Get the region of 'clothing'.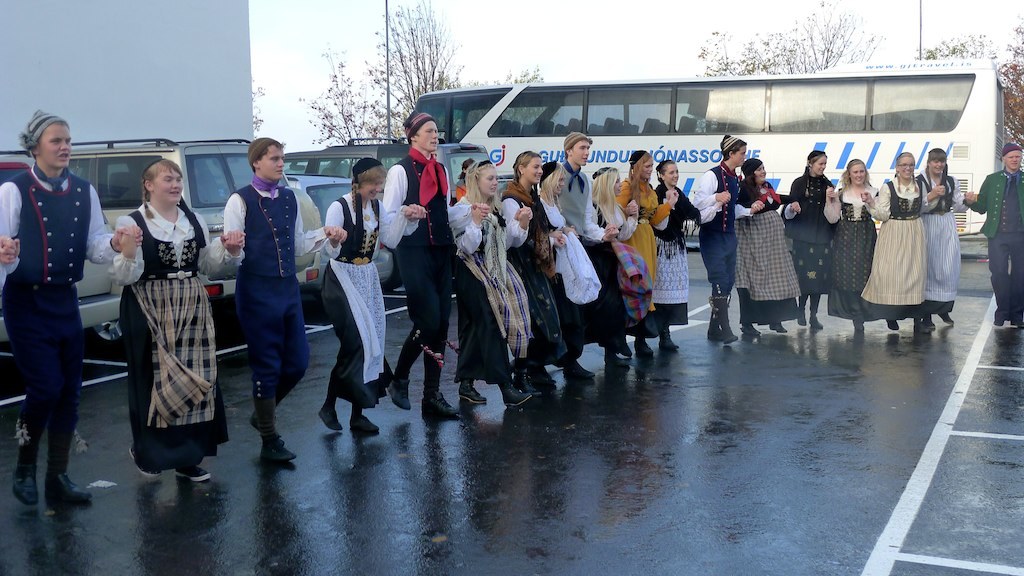
(left=108, top=205, right=243, bottom=475).
